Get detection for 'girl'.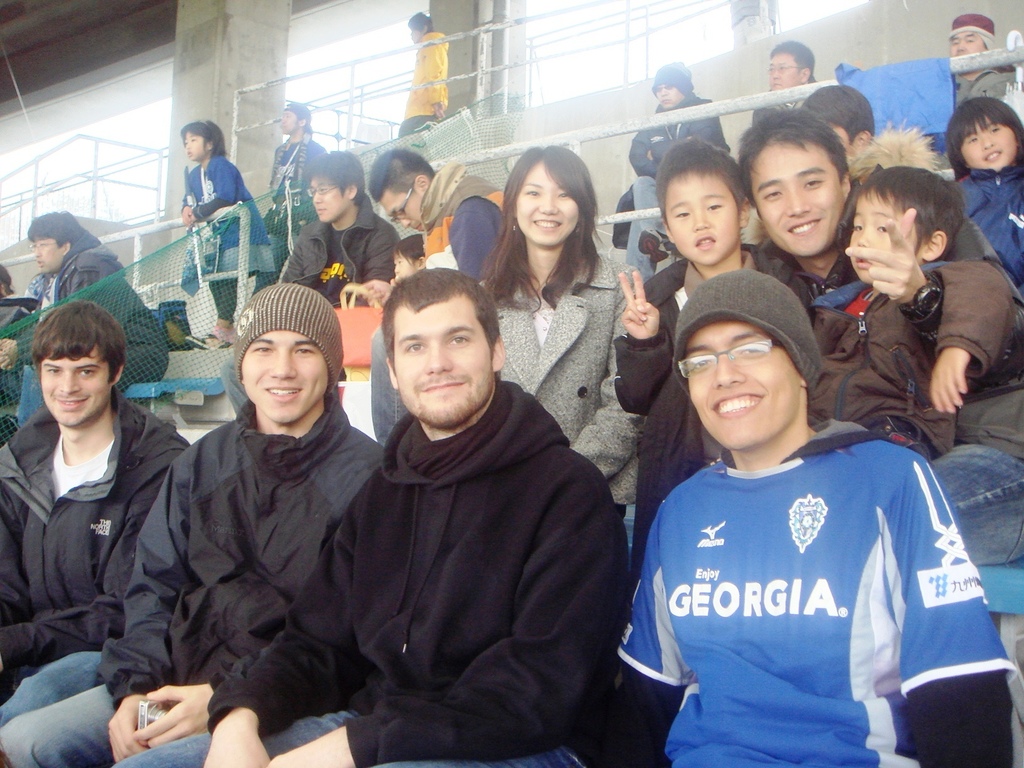
Detection: BBox(476, 143, 654, 527).
